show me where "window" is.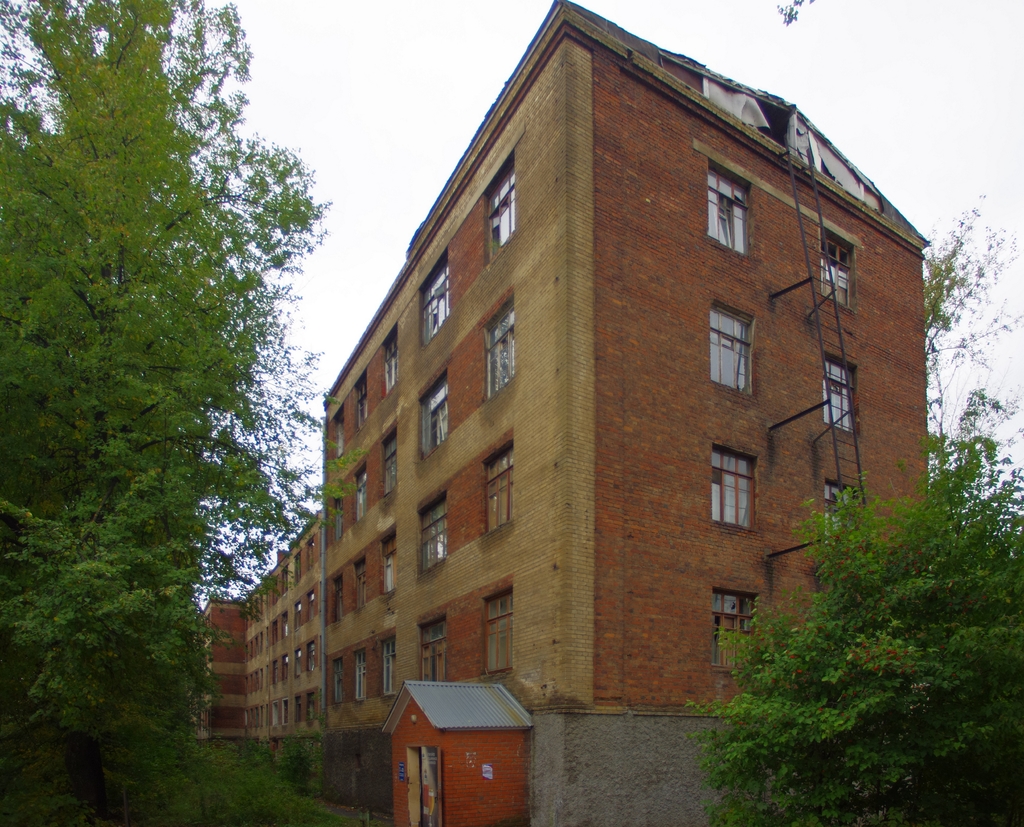
"window" is at Rect(335, 414, 342, 454).
